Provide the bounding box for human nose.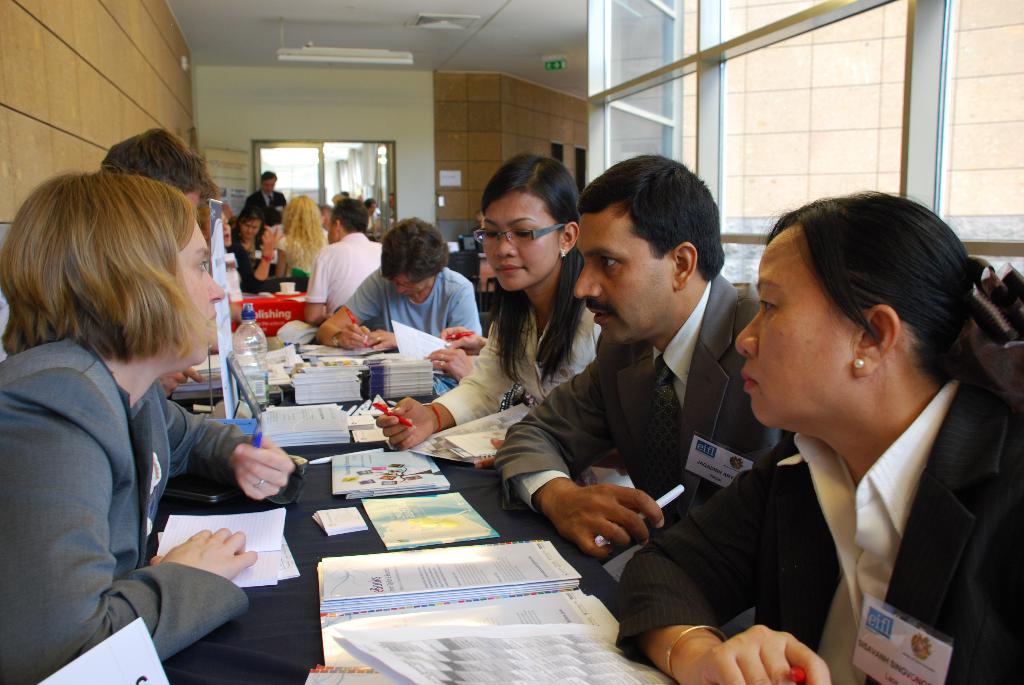
bbox(245, 229, 250, 234).
